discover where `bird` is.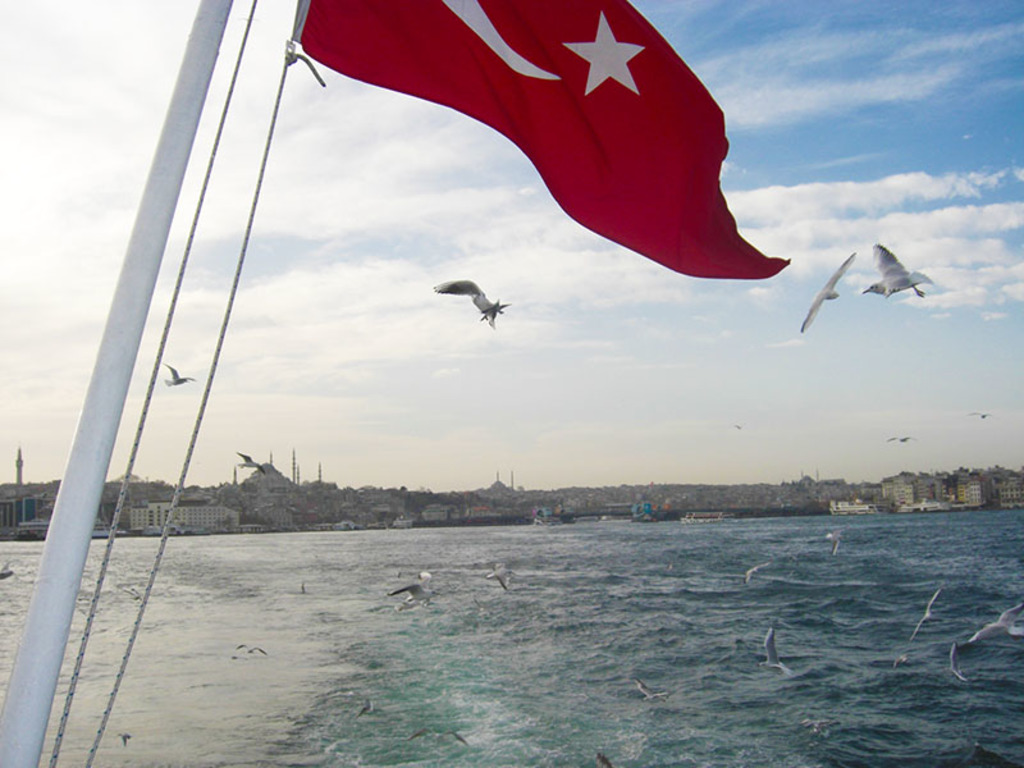
Discovered at 230, 451, 269, 479.
